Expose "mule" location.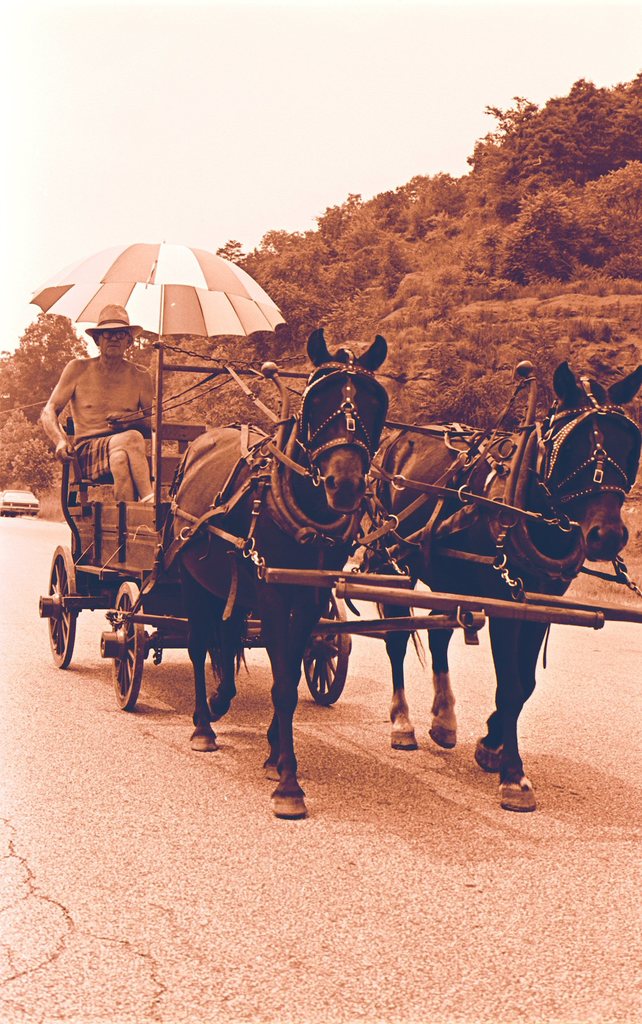
Exposed at 373,362,641,813.
